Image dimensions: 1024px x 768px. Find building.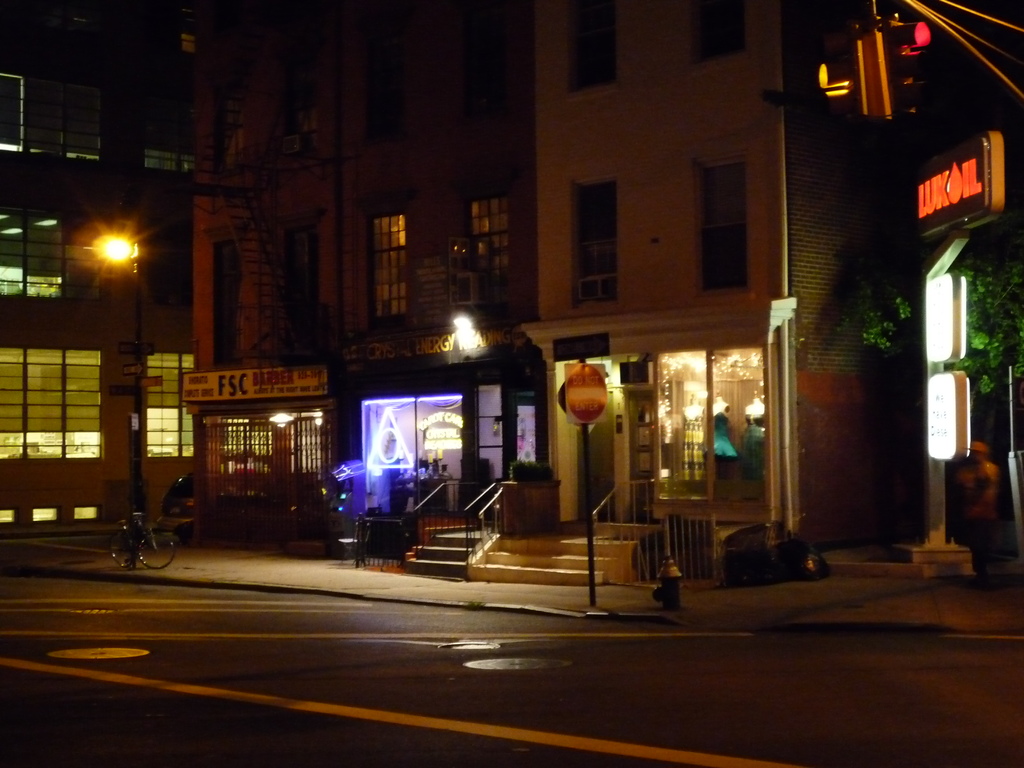
<bbox>174, 0, 342, 548</bbox>.
